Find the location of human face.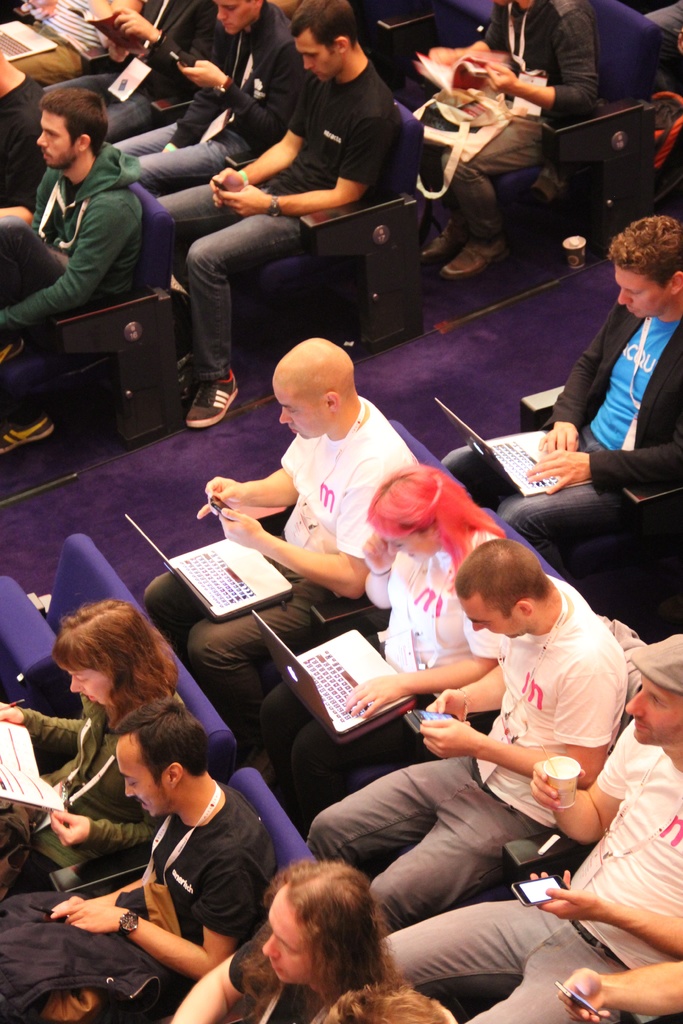
Location: pyautogui.locateOnScreen(631, 680, 682, 751).
